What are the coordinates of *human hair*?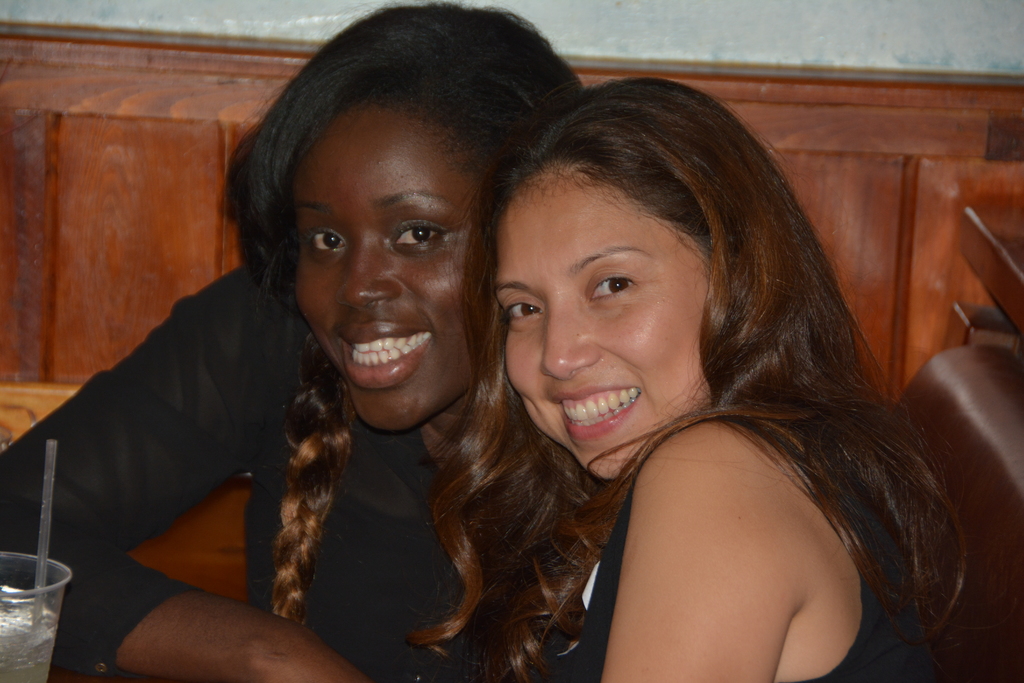
401/72/972/682.
